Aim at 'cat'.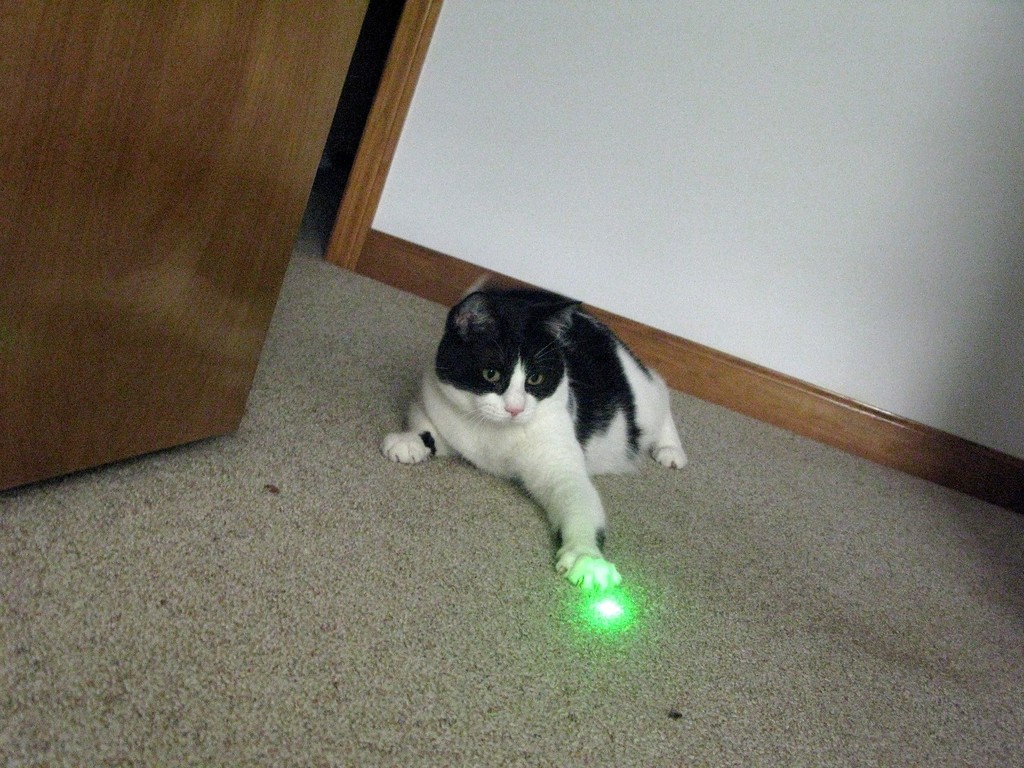
Aimed at pyautogui.locateOnScreen(377, 275, 689, 587).
